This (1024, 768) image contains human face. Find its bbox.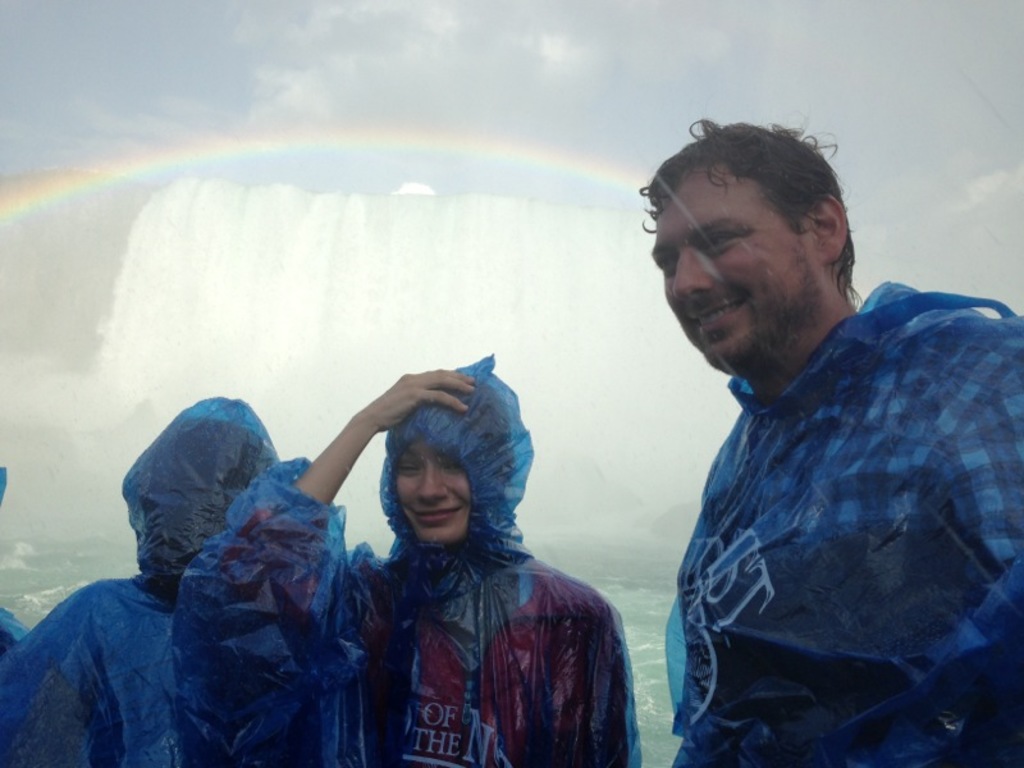
bbox=[397, 439, 470, 544].
